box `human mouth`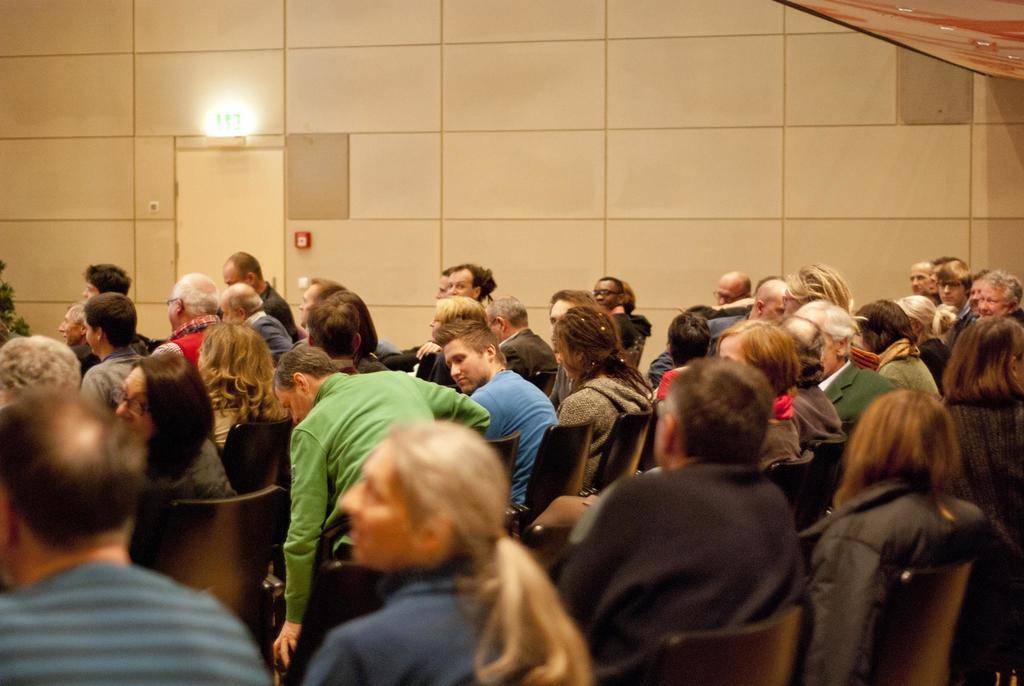
(929, 283, 937, 288)
